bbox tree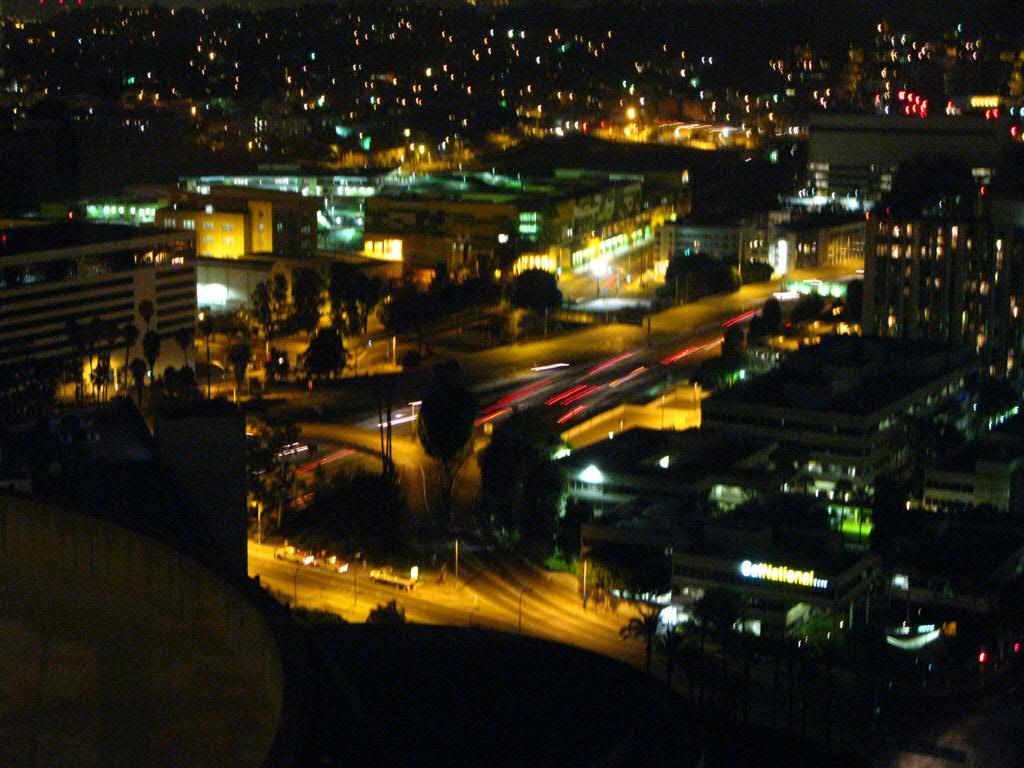
[x1=245, y1=261, x2=385, y2=336]
